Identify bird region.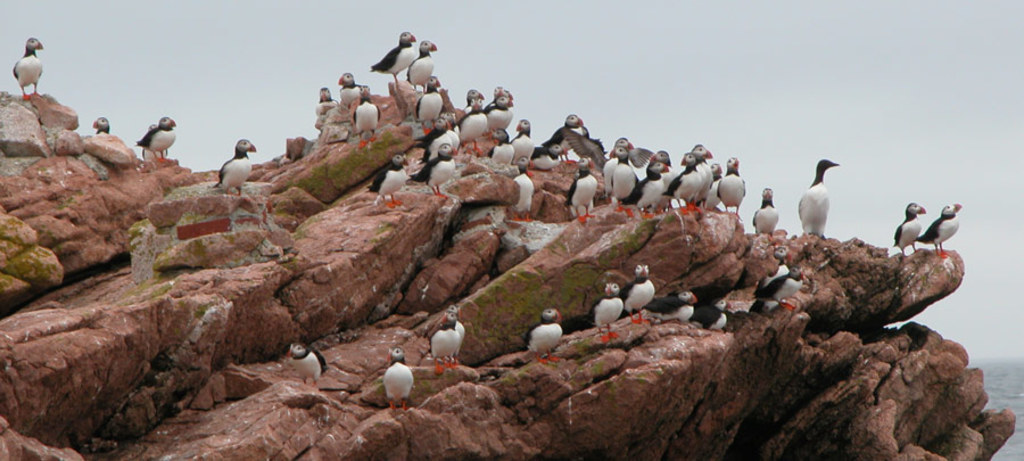
Region: locate(595, 273, 625, 332).
